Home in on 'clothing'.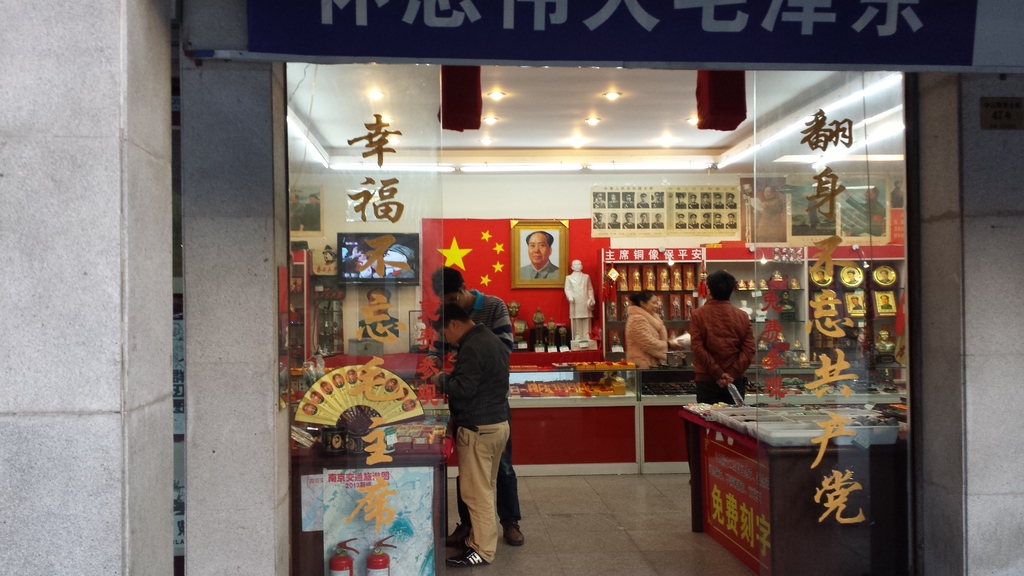
Homed in at x1=874, y1=273, x2=893, y2=287.
